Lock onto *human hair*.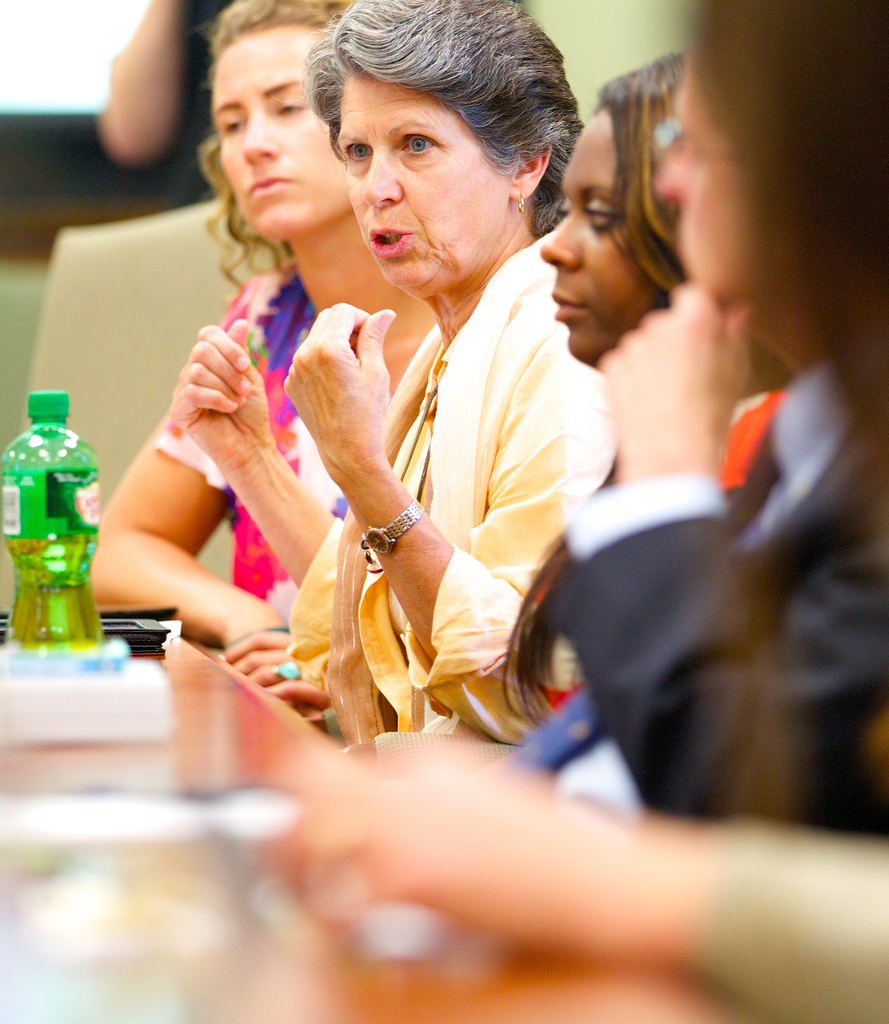
Locked: 706, 0, 888, 540.
